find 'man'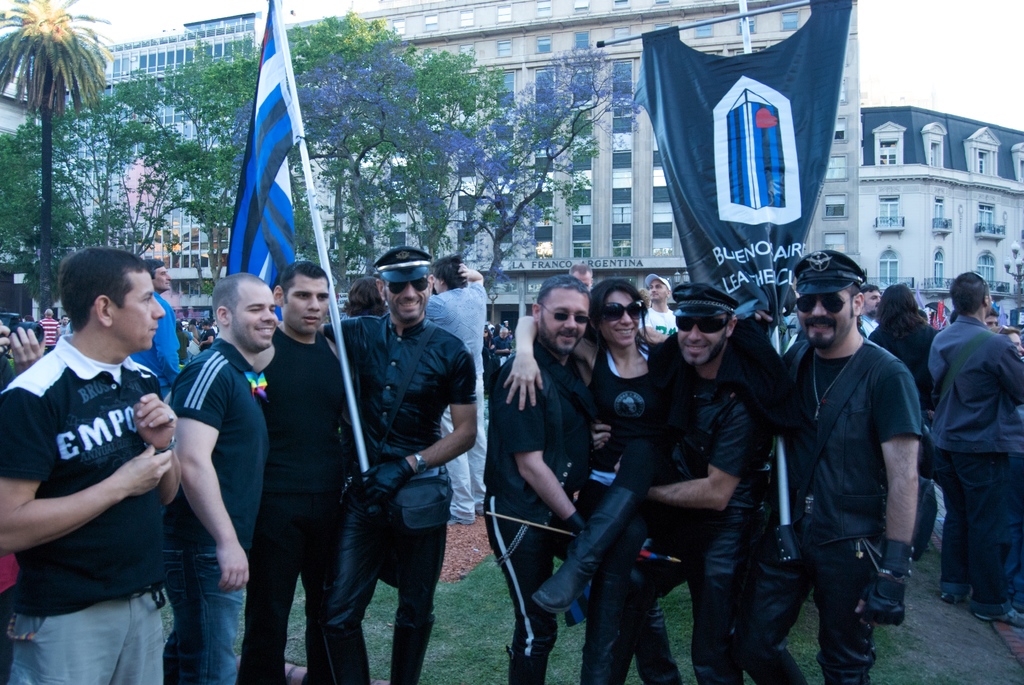
bbox=(851, 283, 879, 347)
